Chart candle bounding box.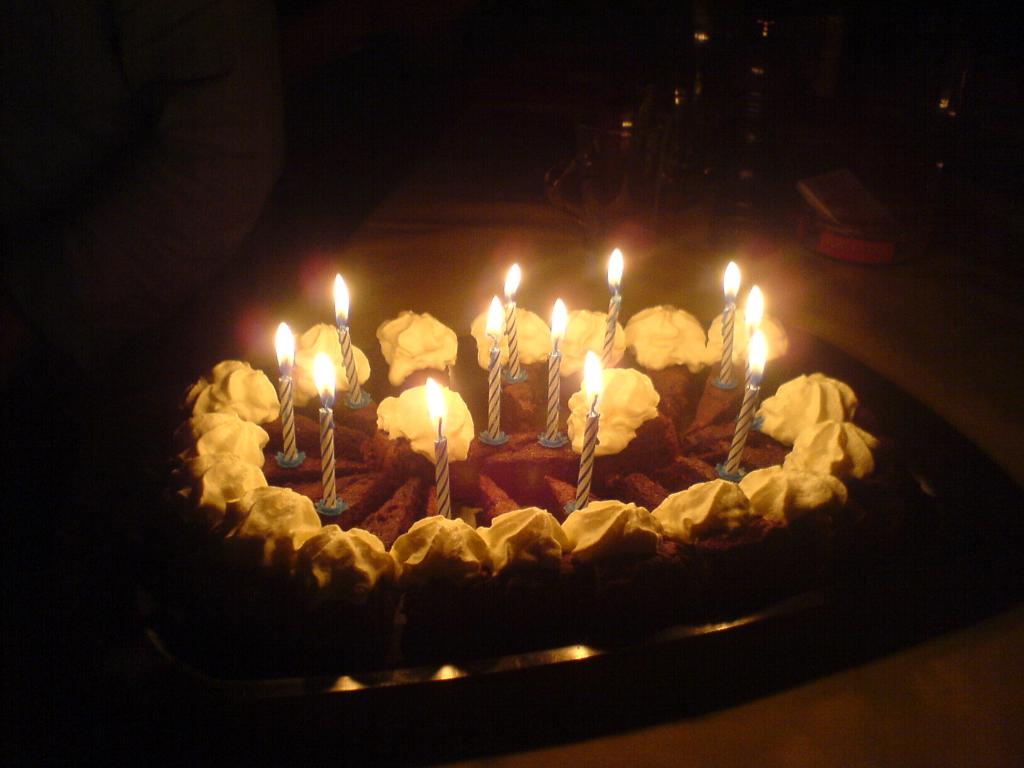
Charted: 335,274,361,405.
